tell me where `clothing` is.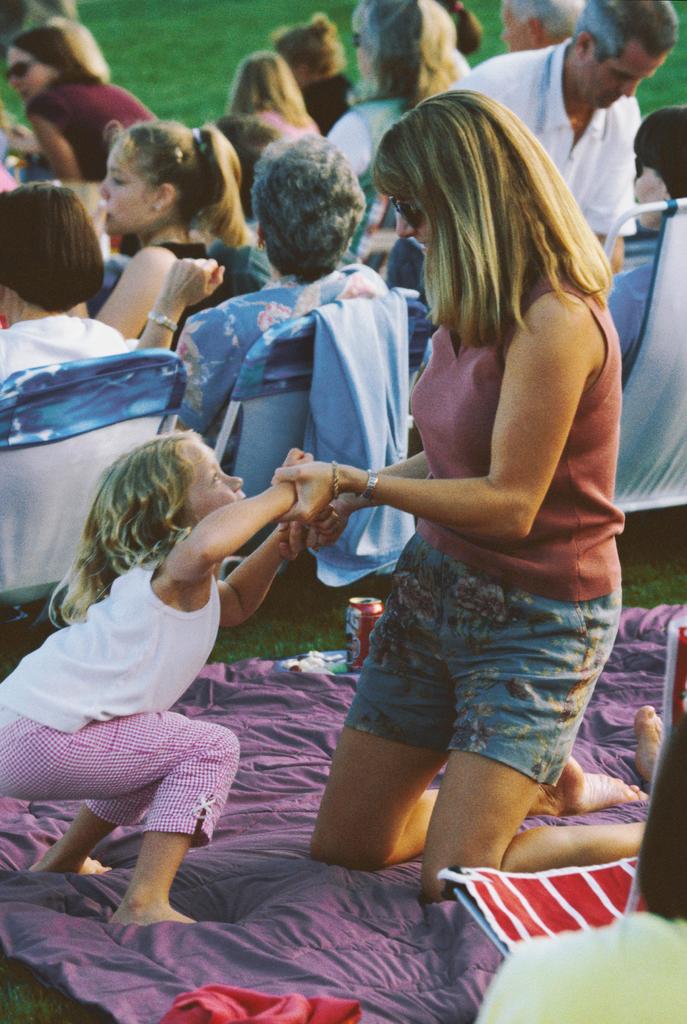
`clothing` is at bbox(22, 75, 155, 181).
